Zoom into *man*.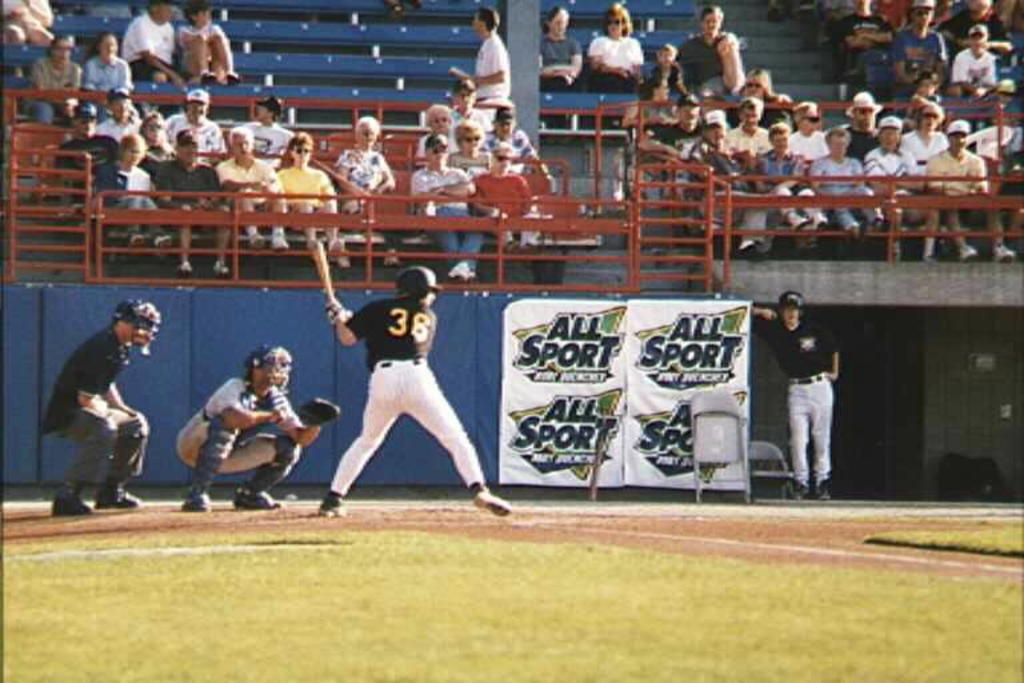
Zoom target: BBox(840, 96, 879, 152).
